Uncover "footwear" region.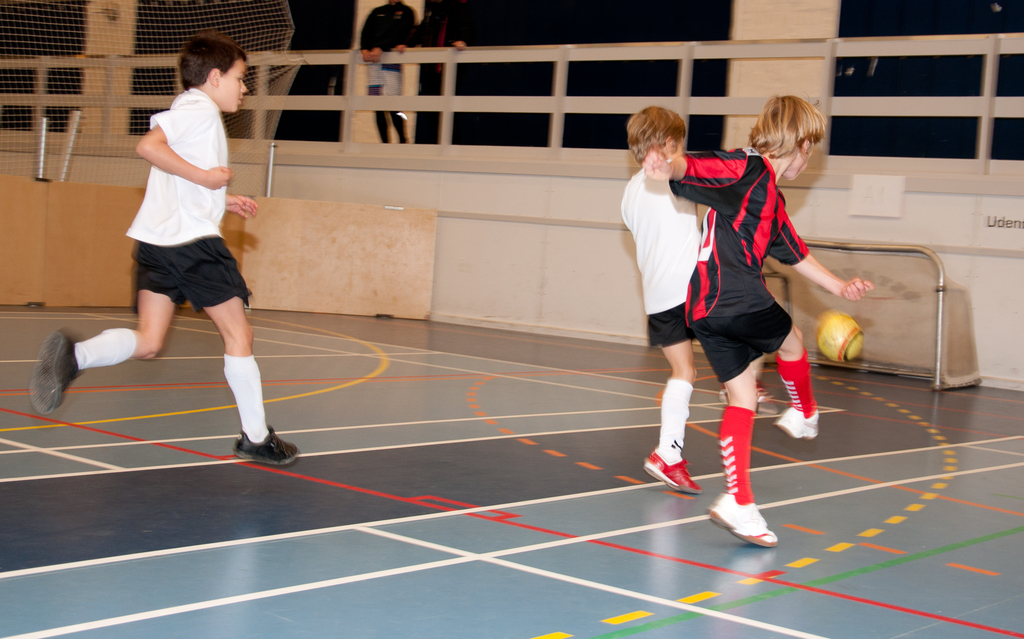
Uncovered: rect(31, 327, 93, 417).
